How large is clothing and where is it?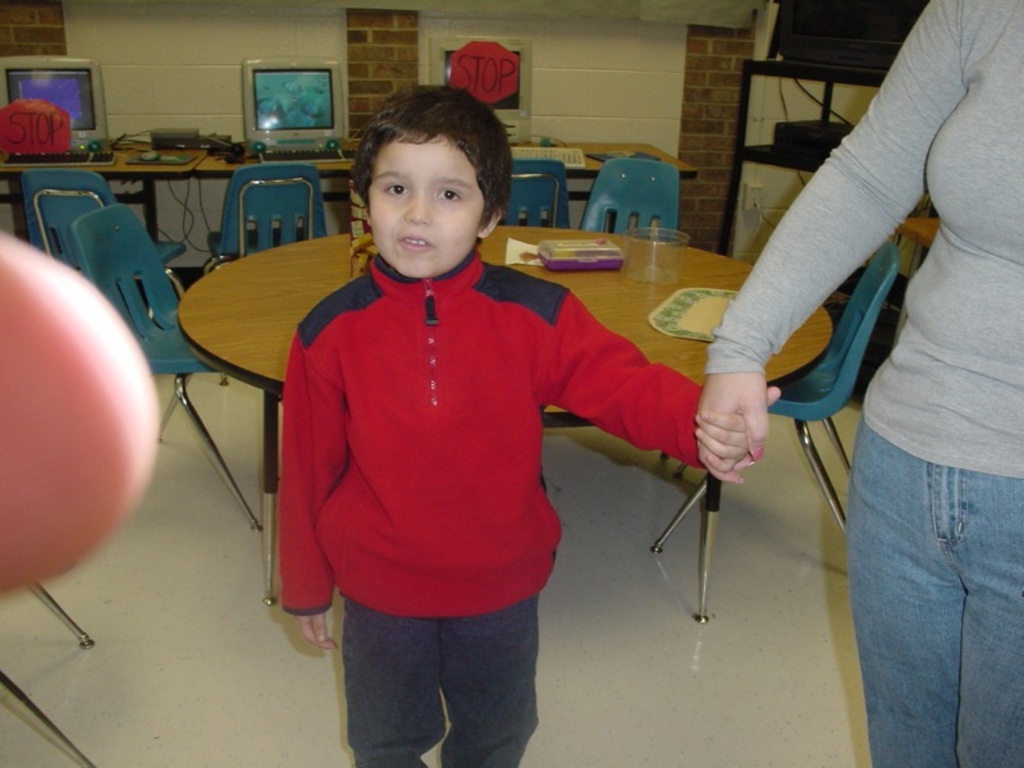
Bounding box: 709/0/1023/767.
